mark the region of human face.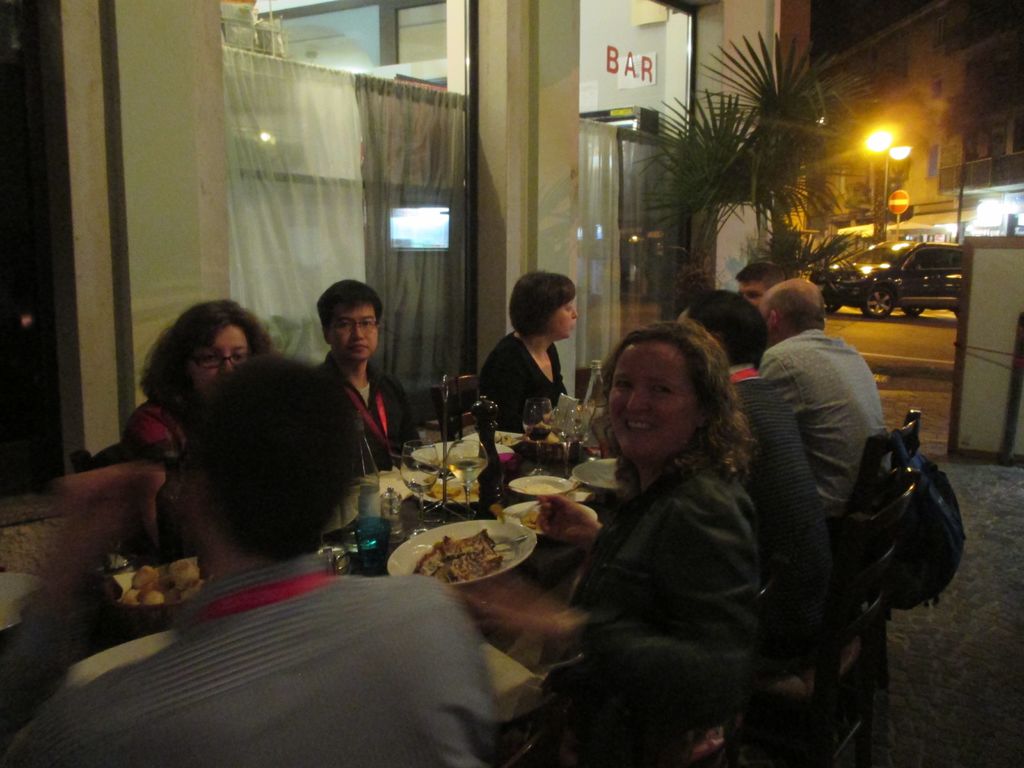
Region: rect(329, 301, 376, 357).
